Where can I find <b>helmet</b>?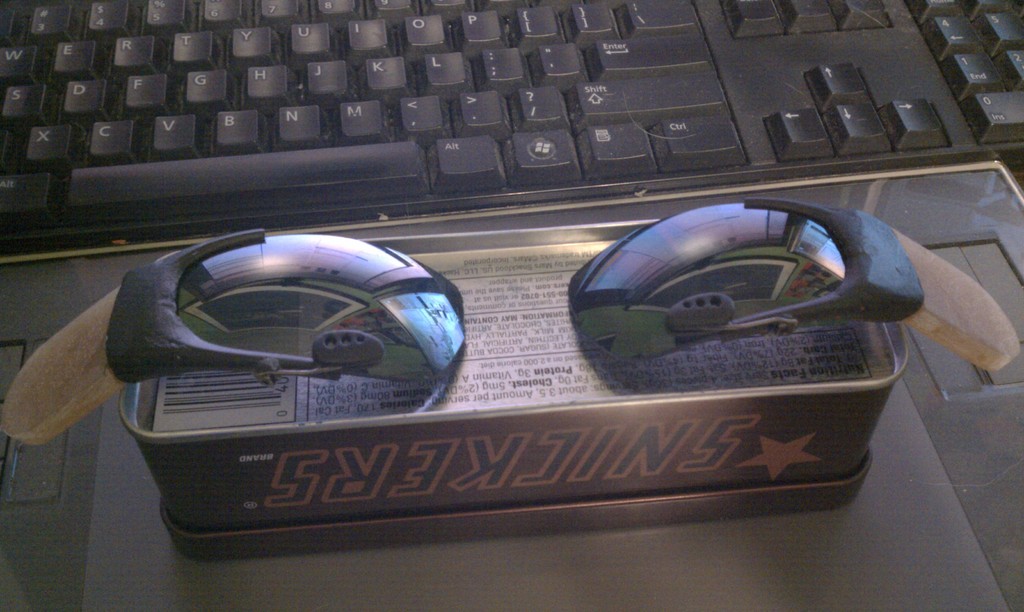
You can find it at 209 275 470 407.
